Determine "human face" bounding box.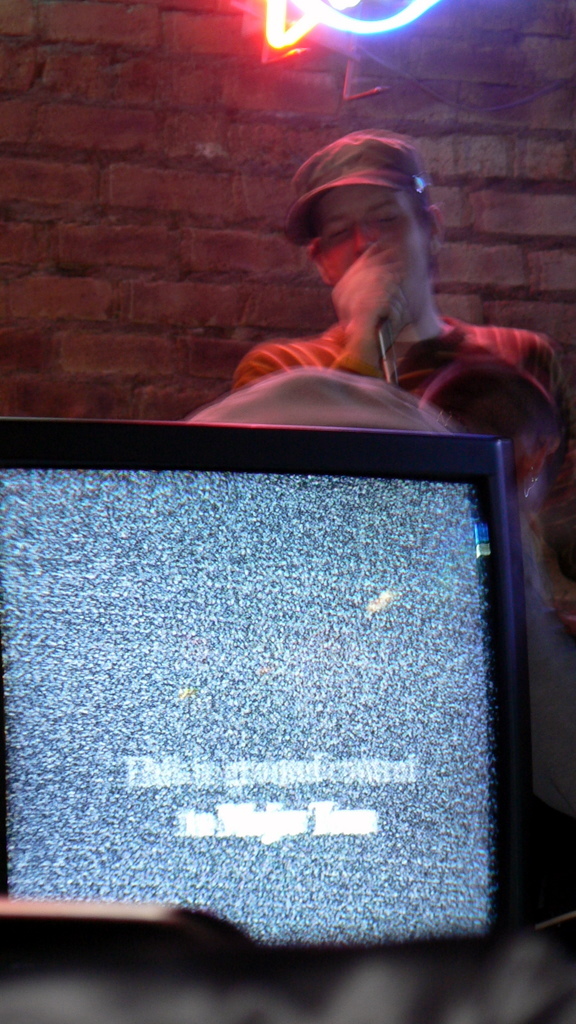
Determined: [x1=319, y1=189, x2=427, y2=325].
